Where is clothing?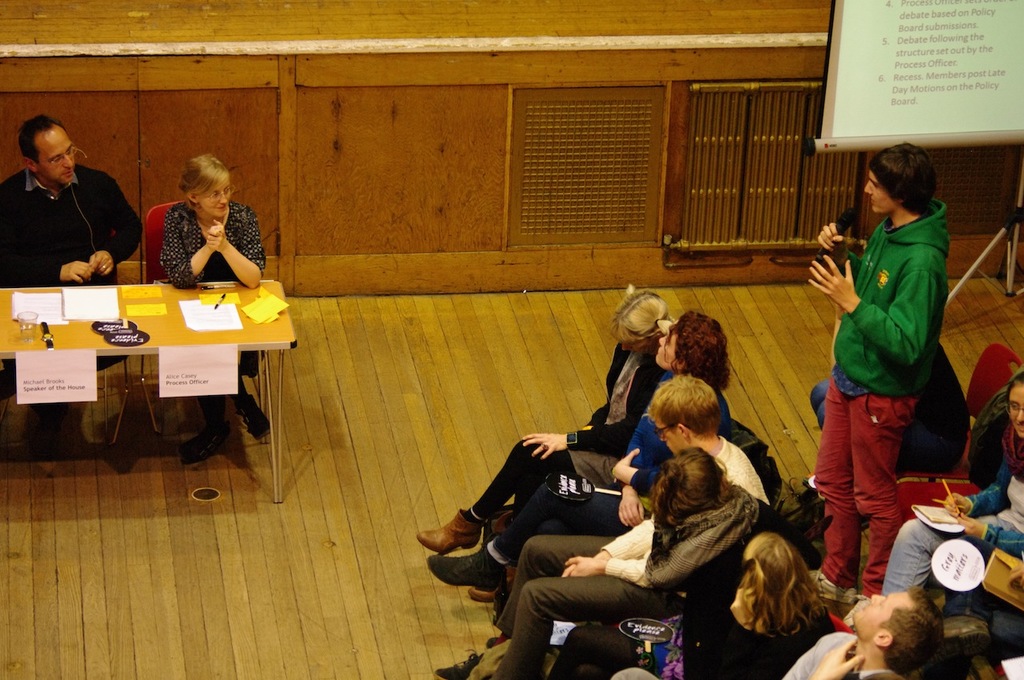
(159, 198, 269, 422).
